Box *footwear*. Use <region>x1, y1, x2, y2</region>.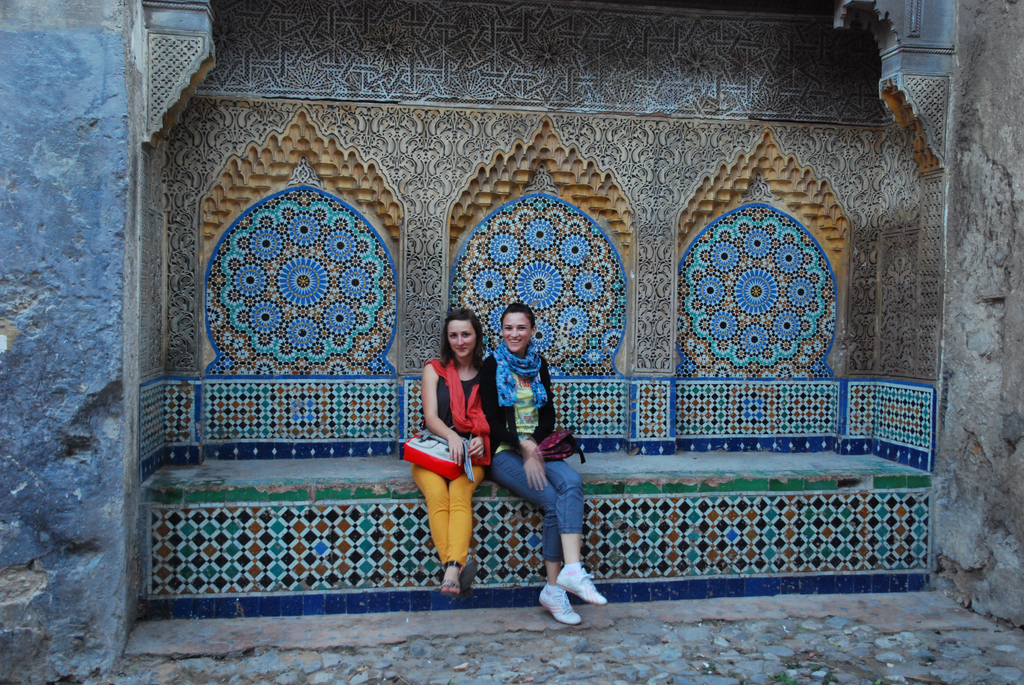
<region>439, 558, 465, 595</region>.
